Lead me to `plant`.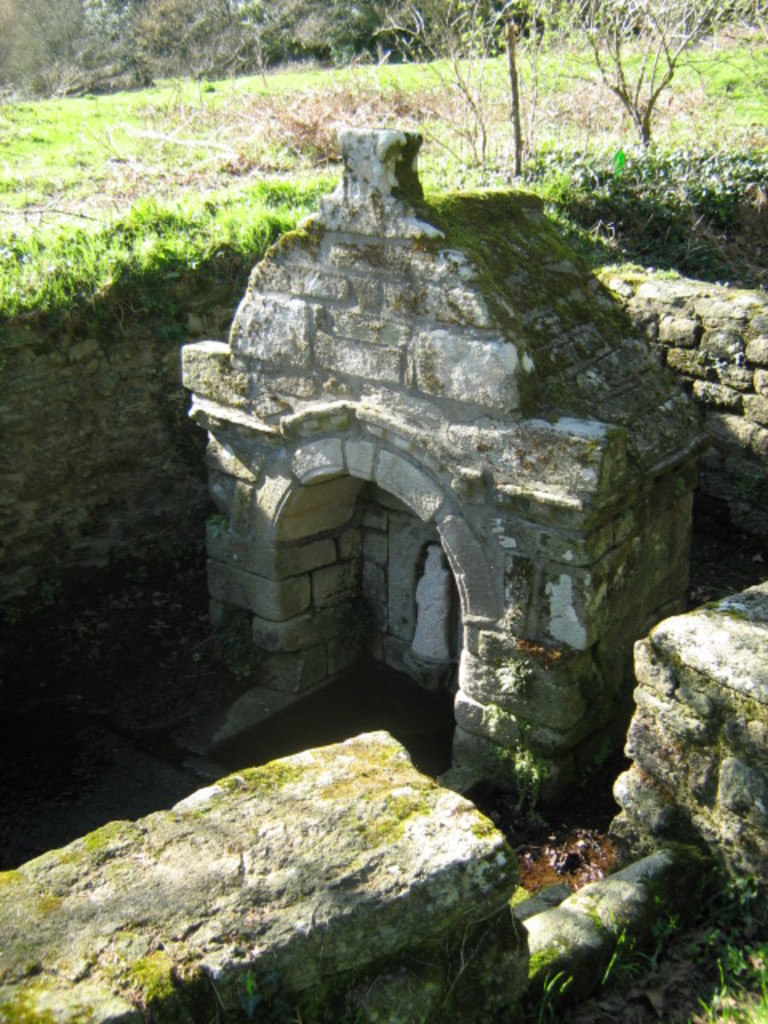
Lead to [left=501, top=787, right=698, bottom=901].
